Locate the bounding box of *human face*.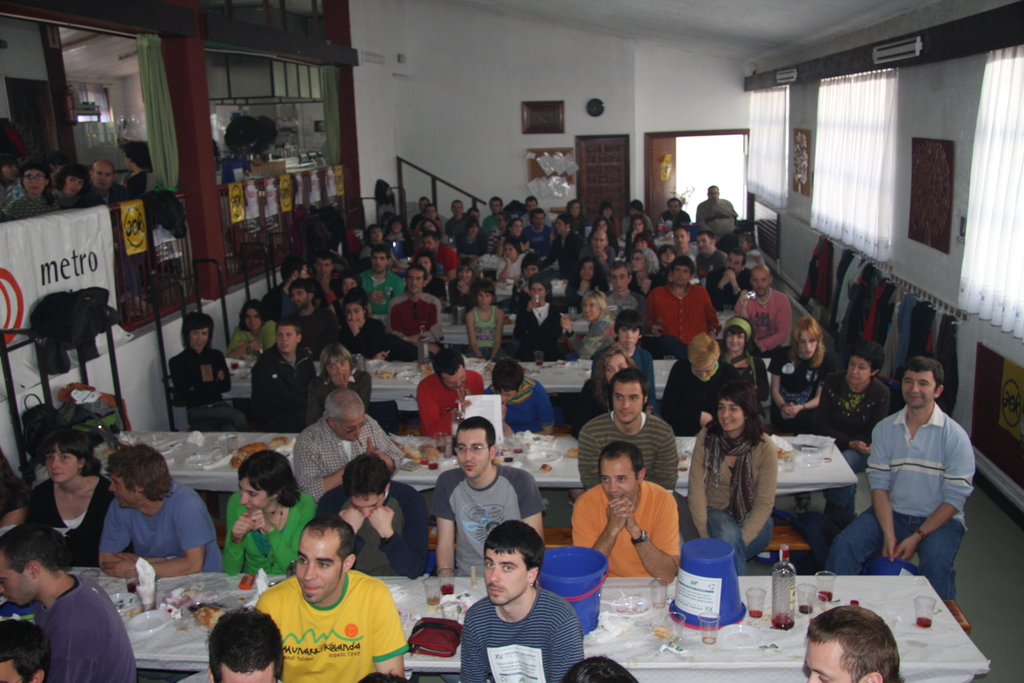
Bounding box: BBox(620, 328, 641, 347).
